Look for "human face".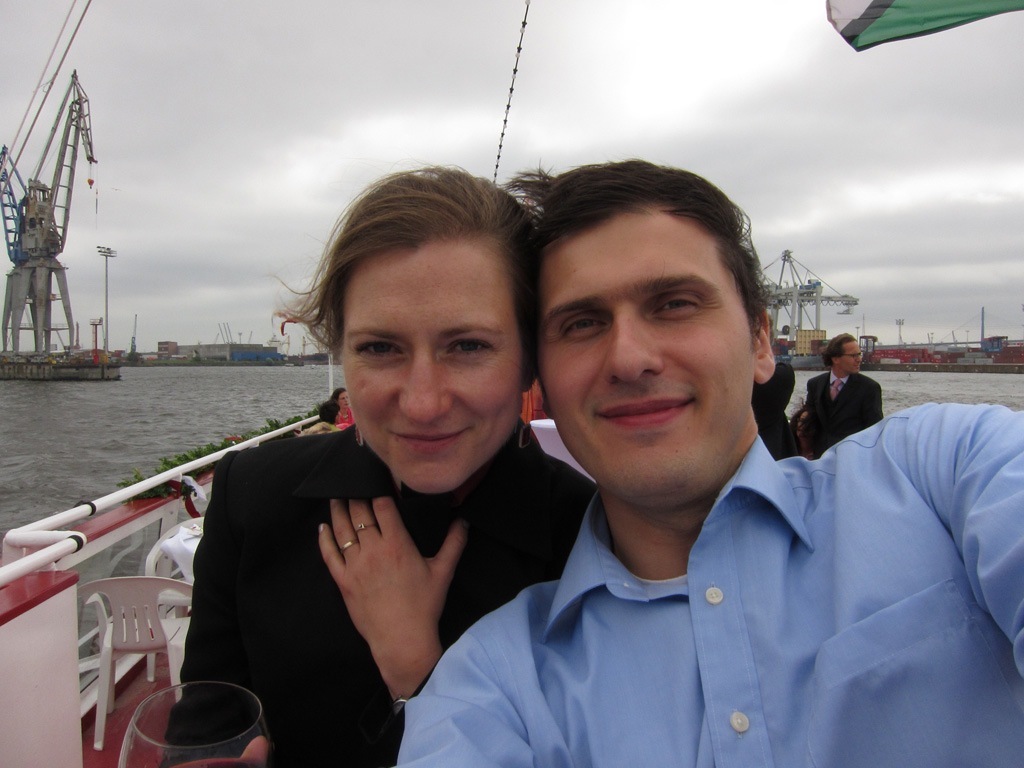
Found: <box>539,214,752,494</box>.
